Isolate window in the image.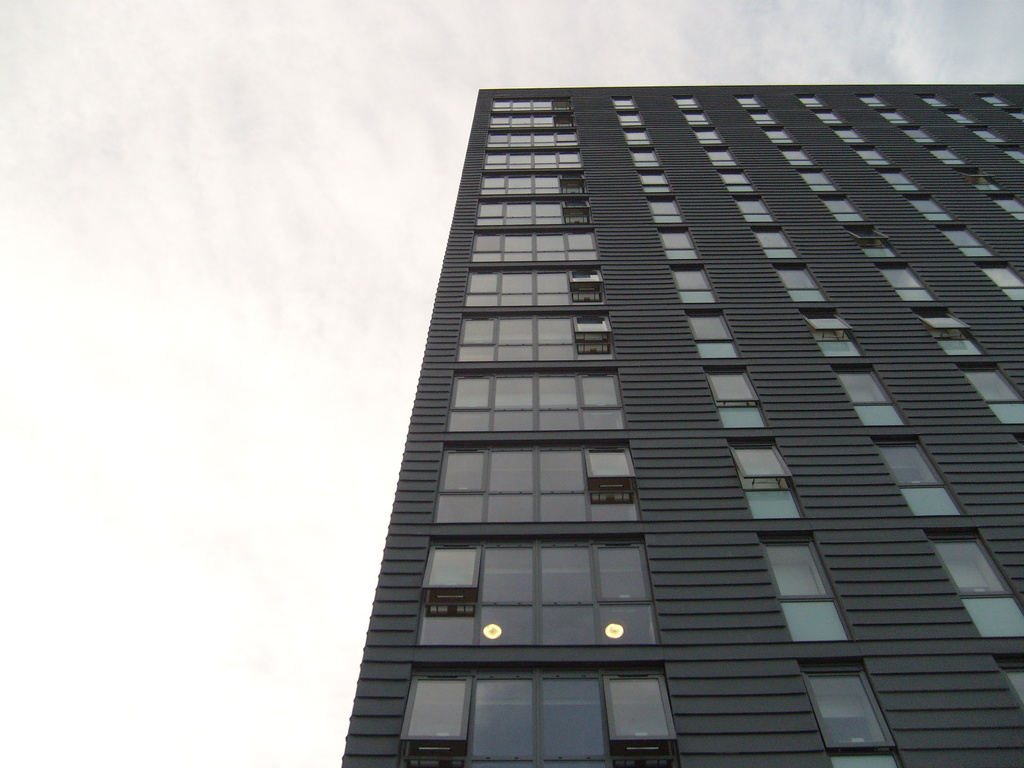
Isolated region: locate(618, 111, 643, 124).
